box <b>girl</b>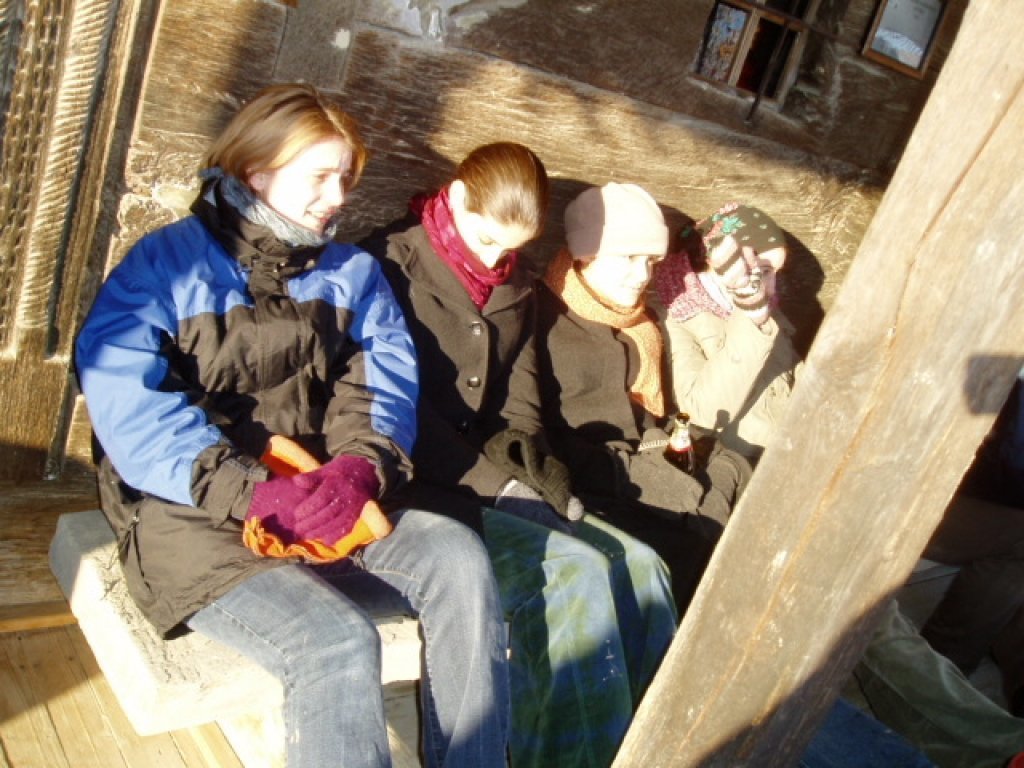
bbox=(65, 81, 507, 767)
